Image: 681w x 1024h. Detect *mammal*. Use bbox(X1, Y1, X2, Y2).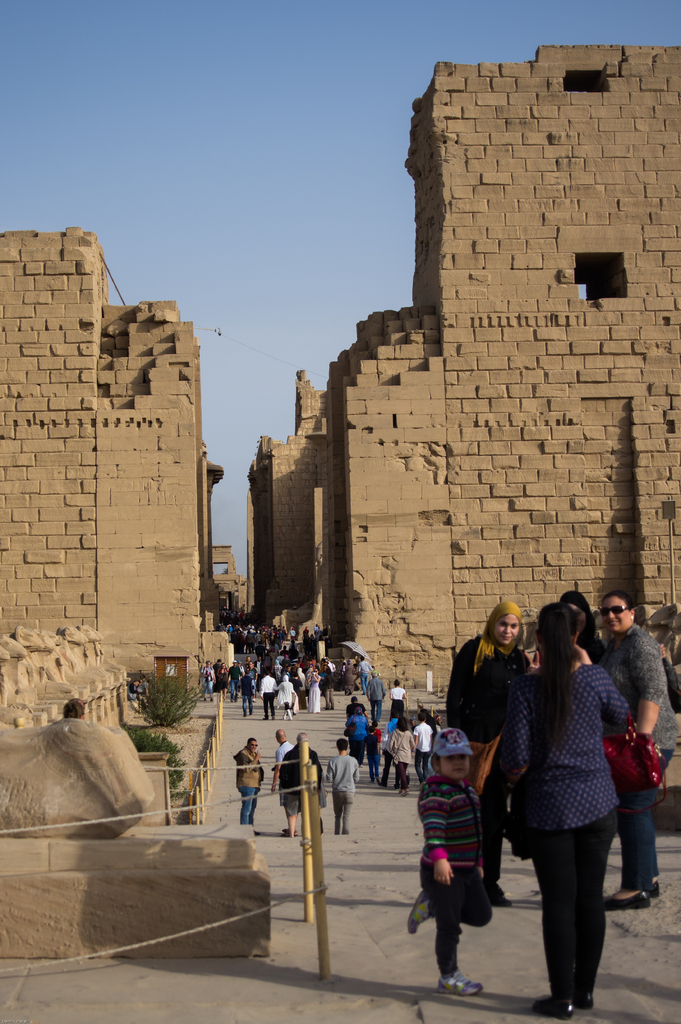
bbox(438, 602, 531, 908).
